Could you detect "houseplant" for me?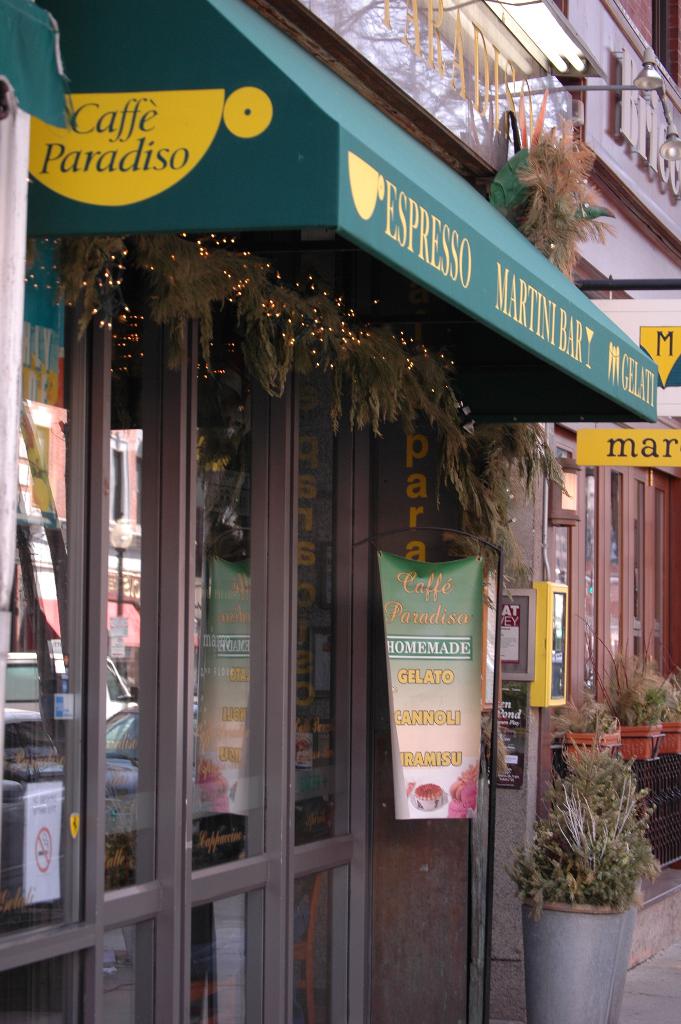
Detection result: BBox(550, 687, 619, 762).
